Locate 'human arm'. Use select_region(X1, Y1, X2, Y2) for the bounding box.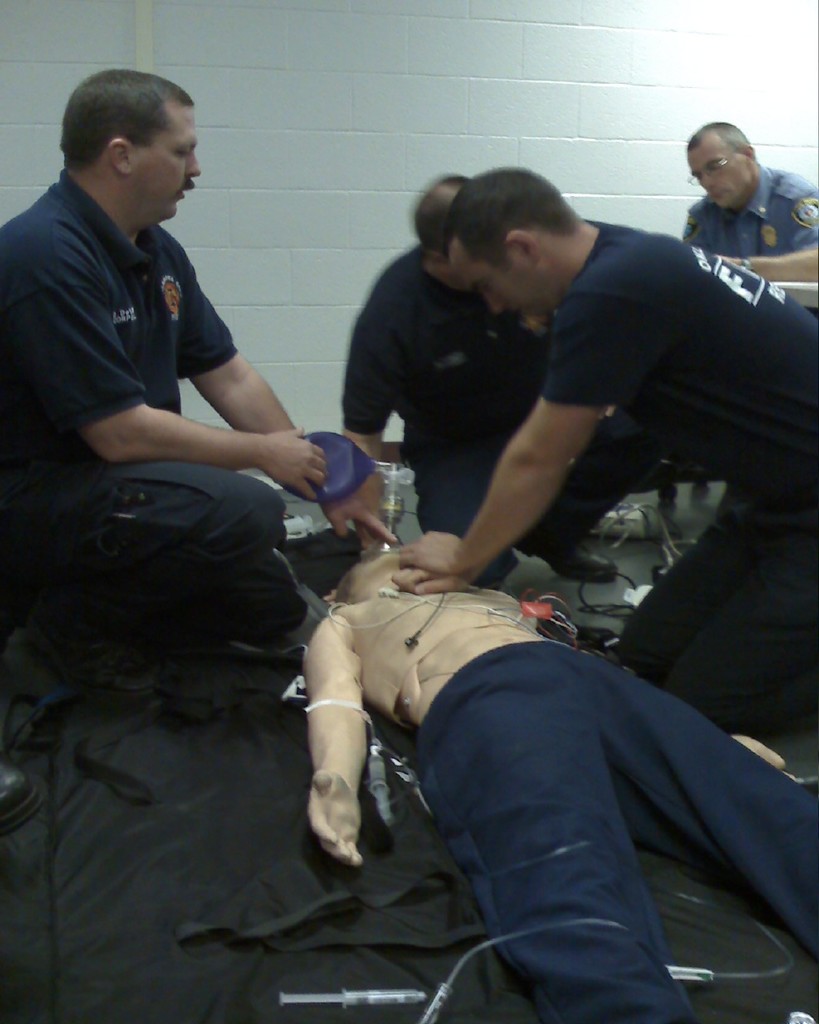
select_region(394, 290, 638, 572).
